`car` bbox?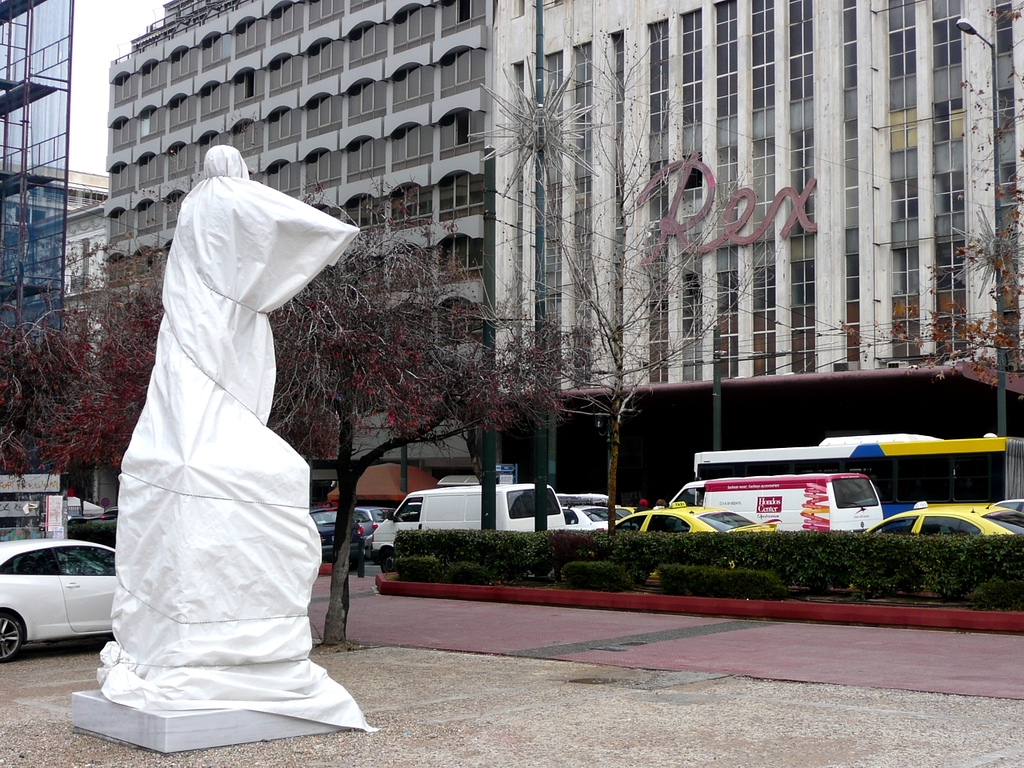
l=557, t=492, r=625, b=532
